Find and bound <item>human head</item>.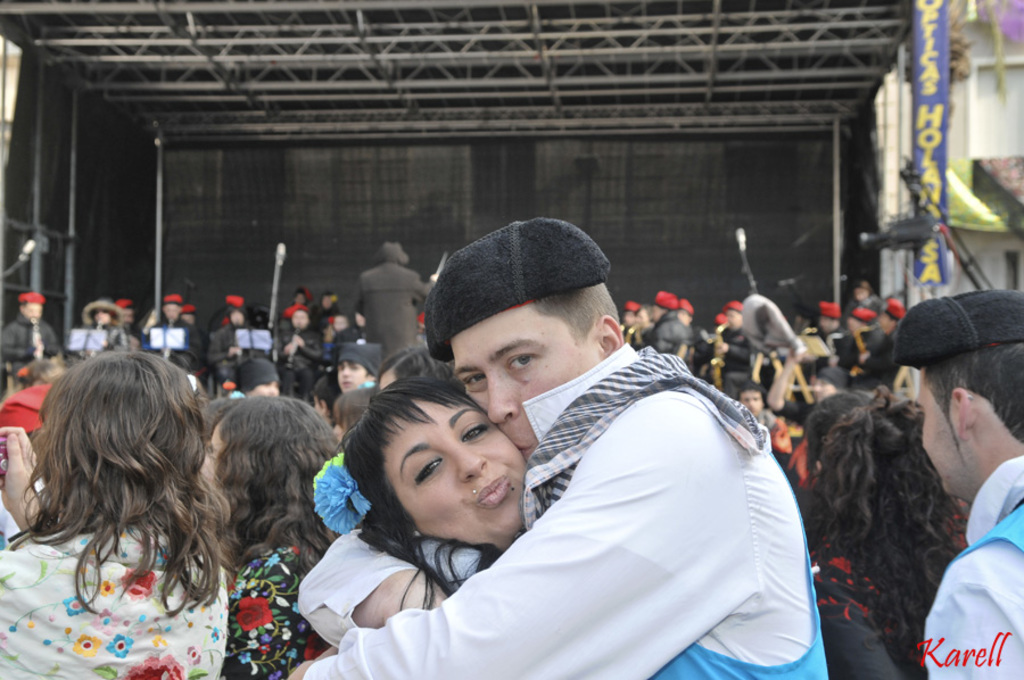
Bound: bbox(652, 302, 661, 323).
